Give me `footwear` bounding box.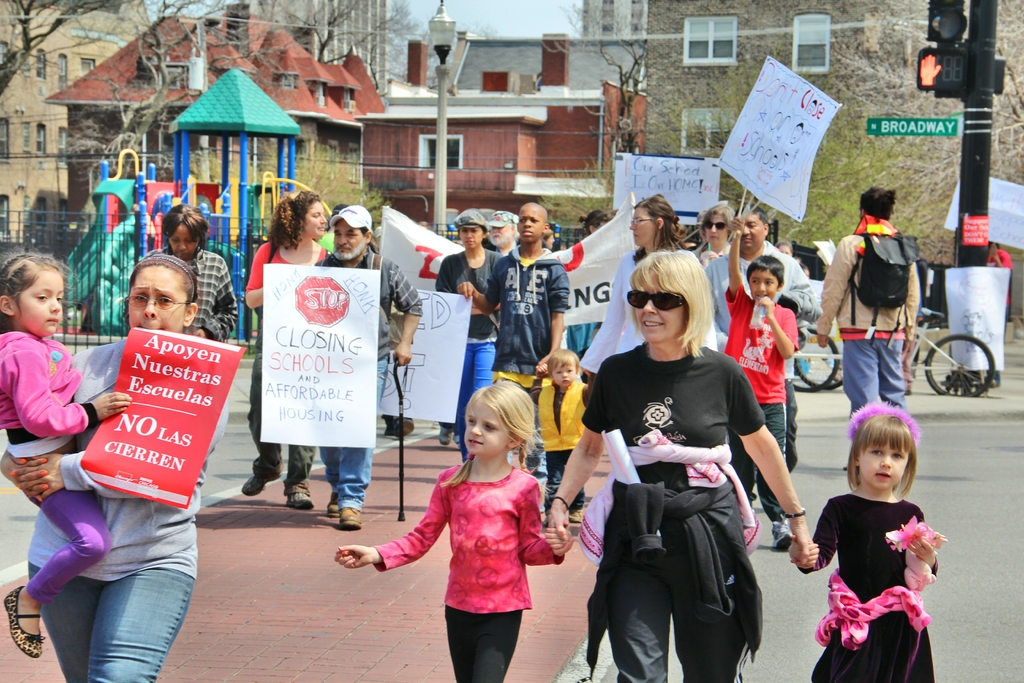
box(570, 508, 586, 525).
